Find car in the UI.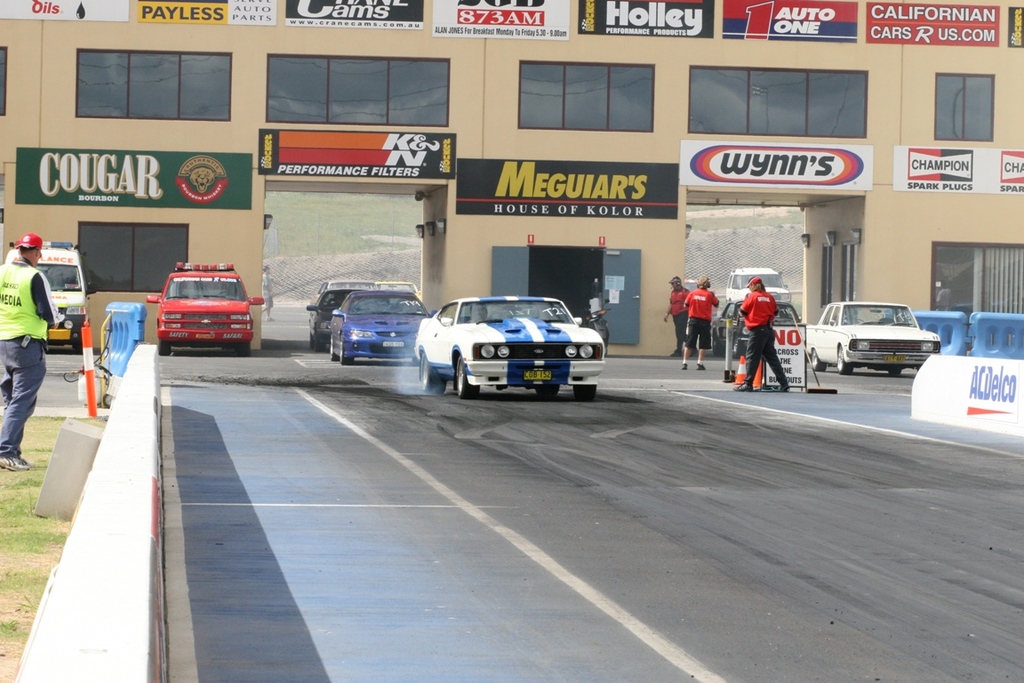
UI element at (x1=330, y1=287, x2=431, y2=366).
